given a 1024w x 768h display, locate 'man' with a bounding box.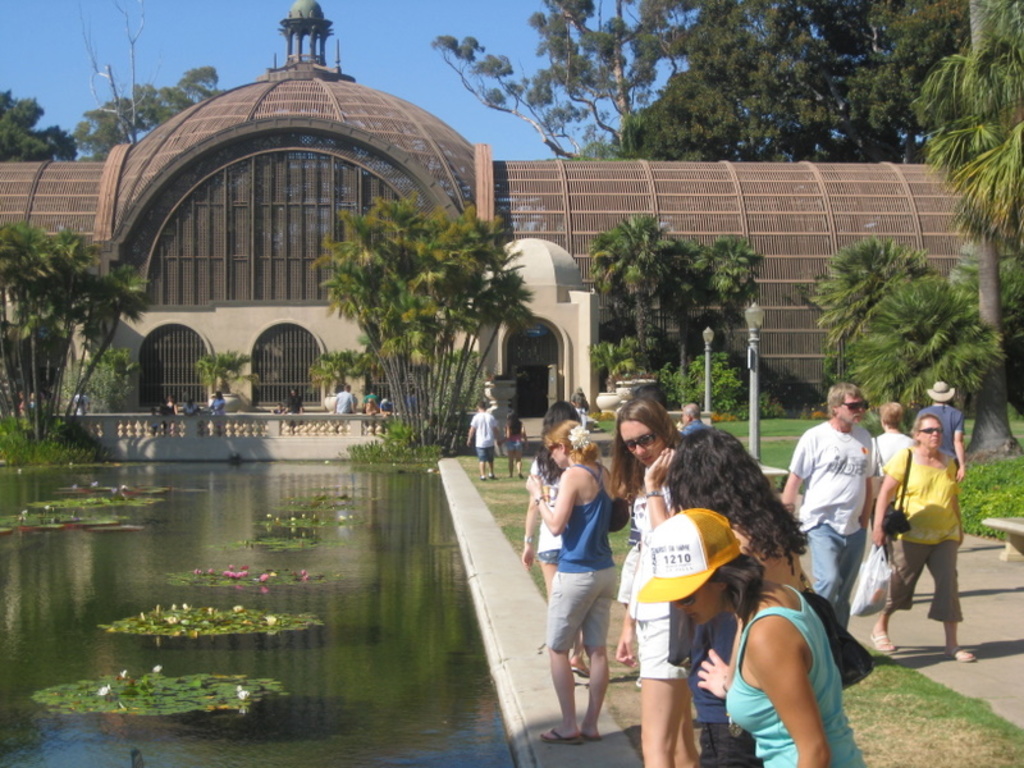
Located: region(916, 379, 966, 480).
